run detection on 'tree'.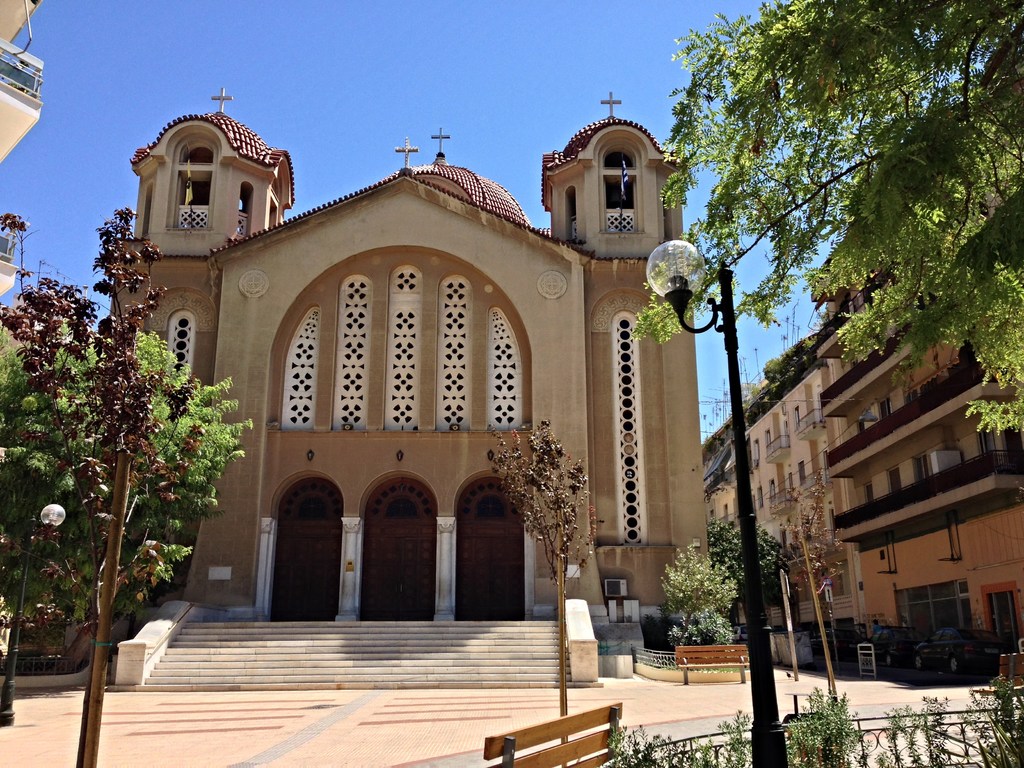
Result: bbox=[487, 421, 597, 767].
